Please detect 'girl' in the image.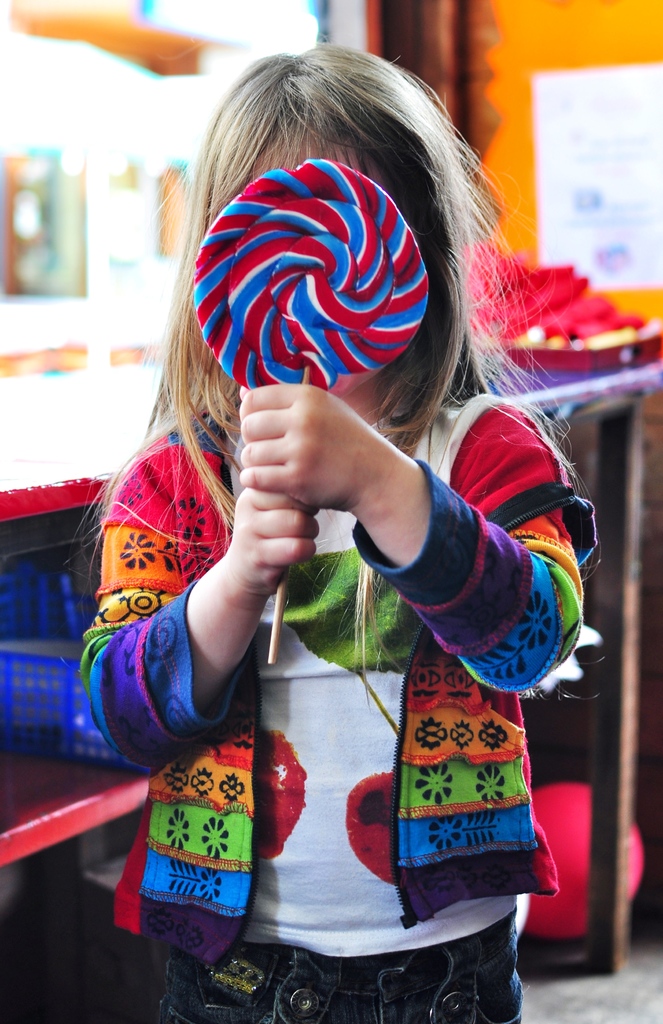
<region>78, 47, 596, 1023</region>.
